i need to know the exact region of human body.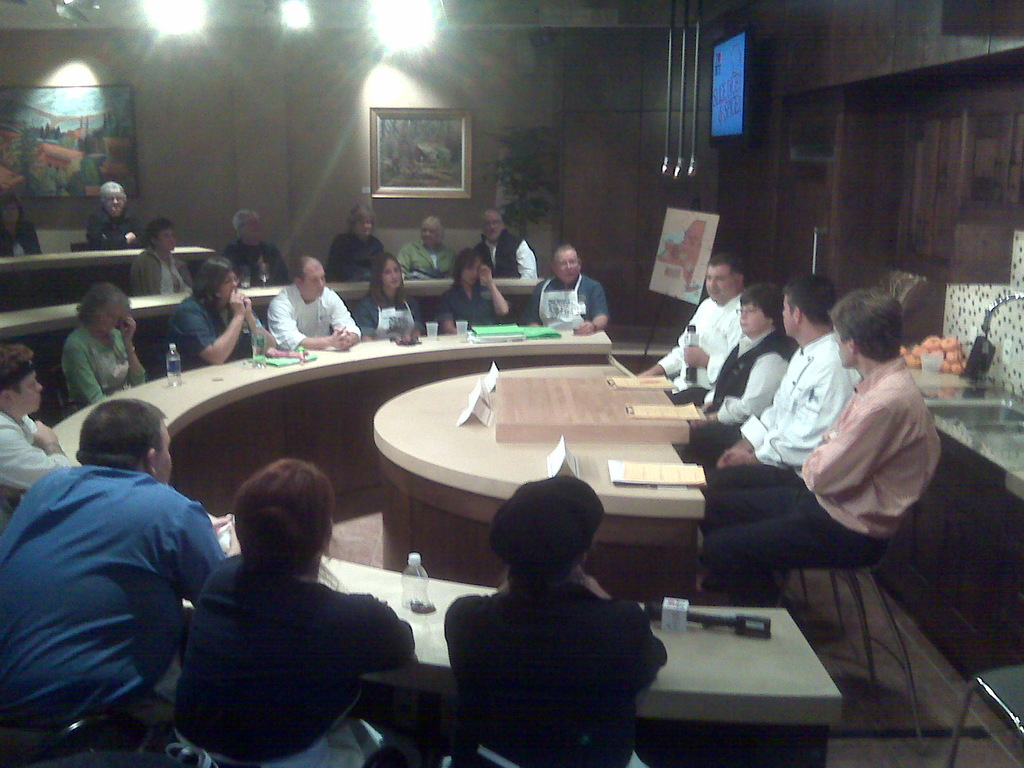
Region: {"x1": 0, "y1": 399, "x2": 232, "y2": 767}.
